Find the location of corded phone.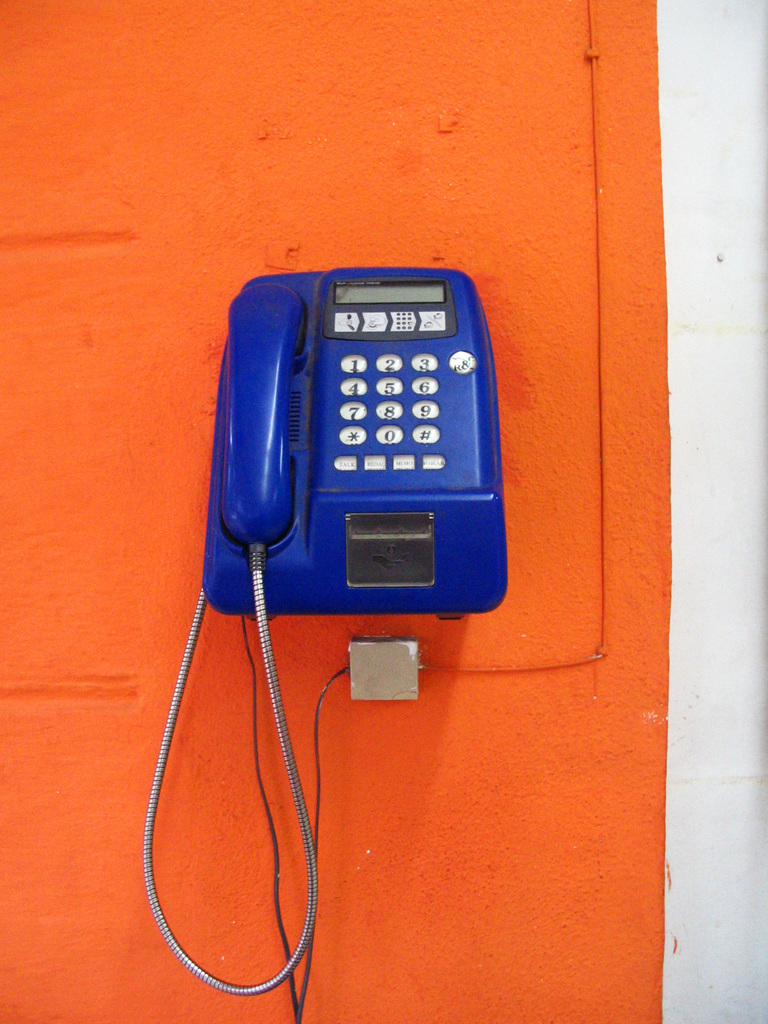
Location: pyautogui.locateOnScreen(141, 268, 509, 998).
